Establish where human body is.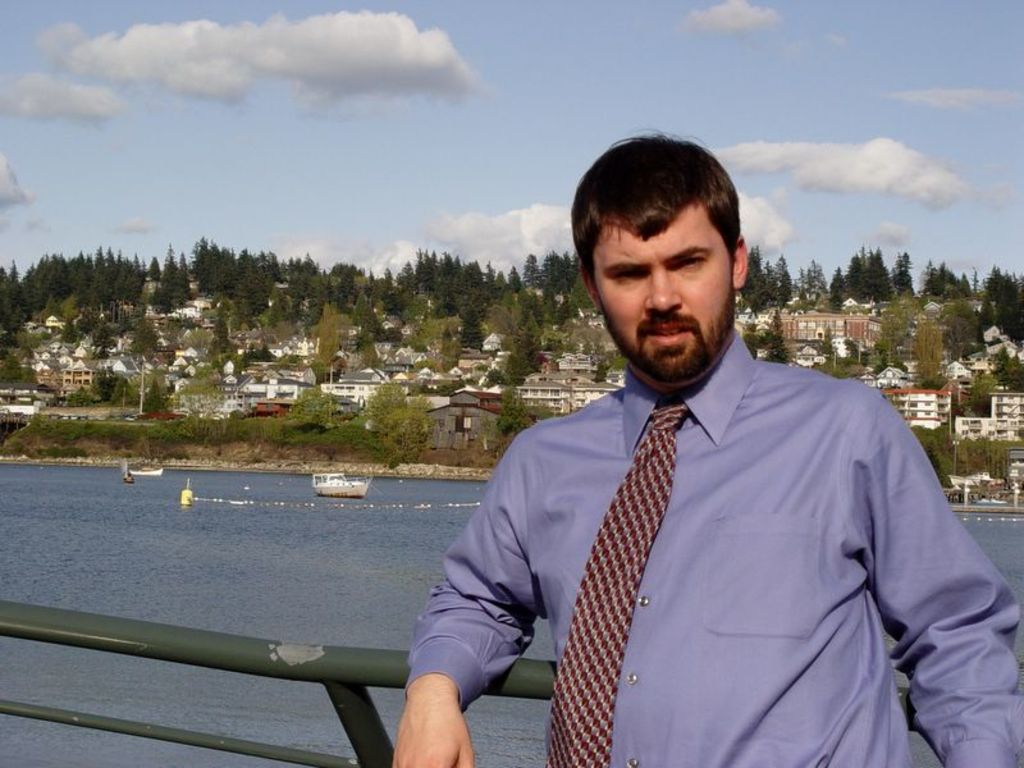
Established at (449, 189, 975, 767).
